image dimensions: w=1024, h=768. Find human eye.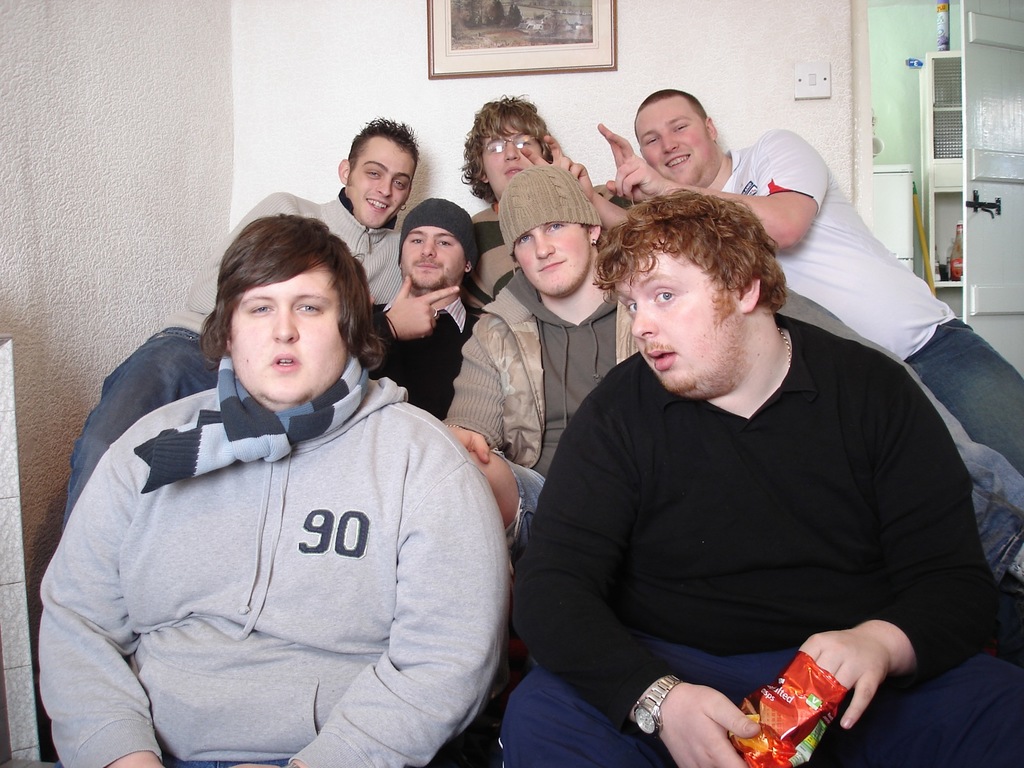
bbox=(407, 234, 424, 246).
